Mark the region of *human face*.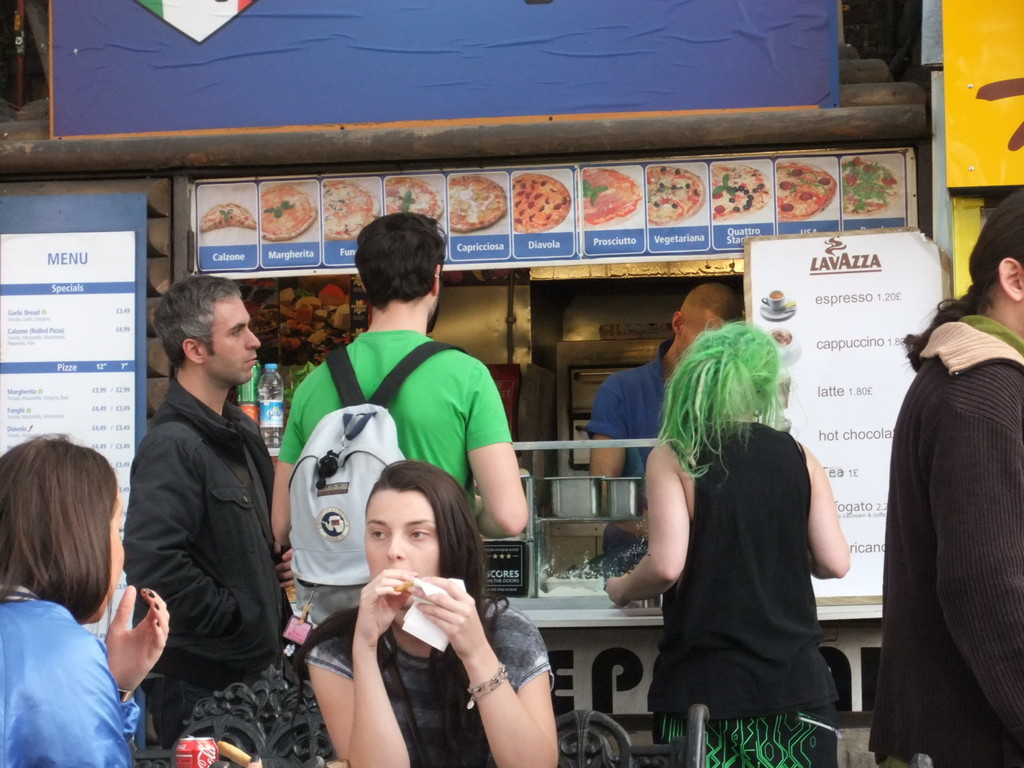
Region: Rect(364, 488, 434, 609).
